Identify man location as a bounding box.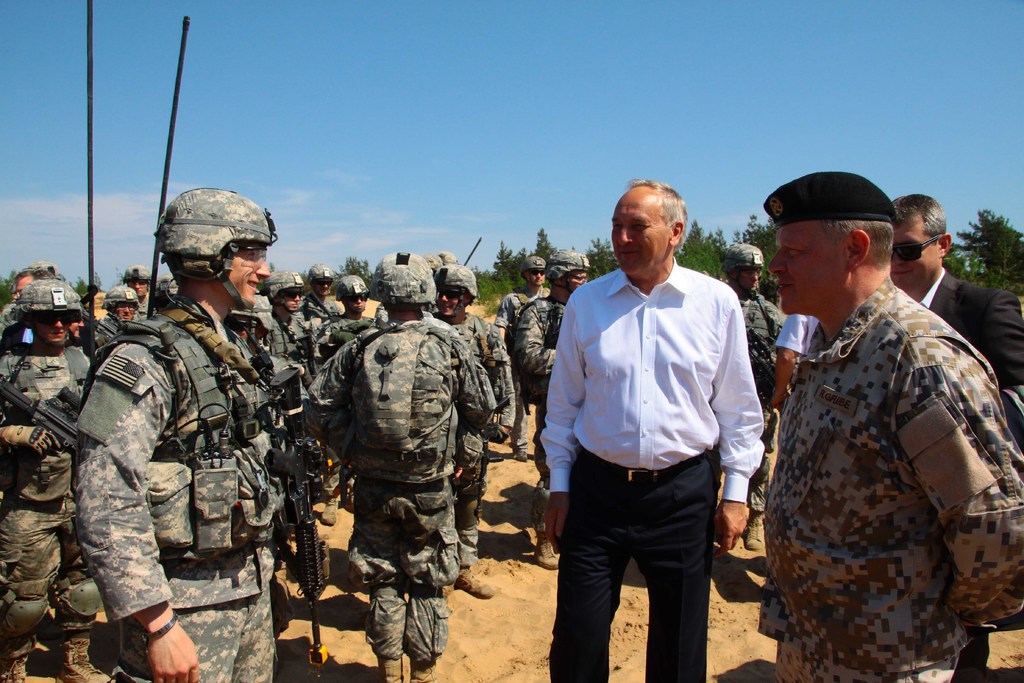
bbox(430, 265, 519, 605).
